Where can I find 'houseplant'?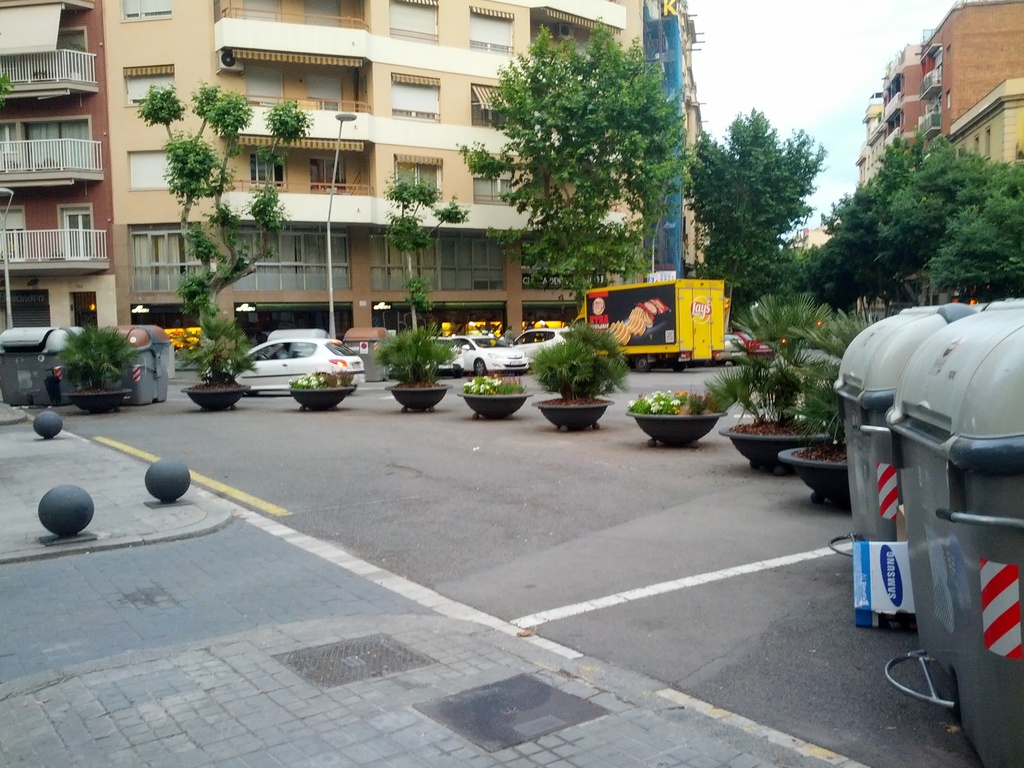
You can find it at 385 330 449 409.
